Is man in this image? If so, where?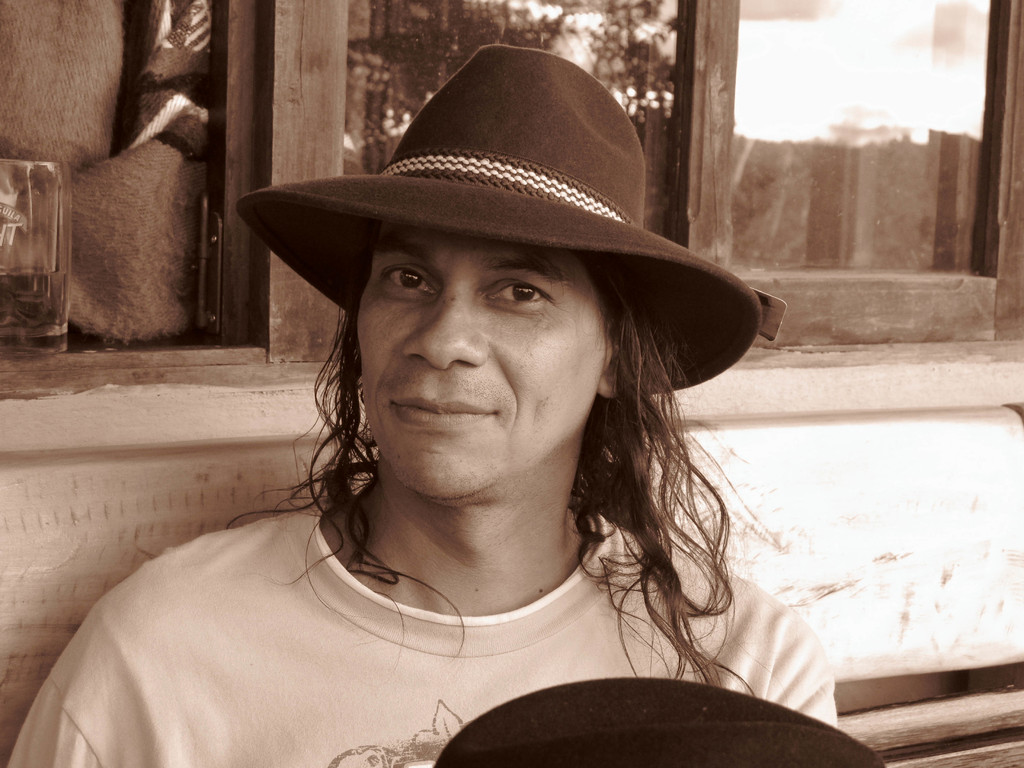
Yes, at 83,58,871,749.
